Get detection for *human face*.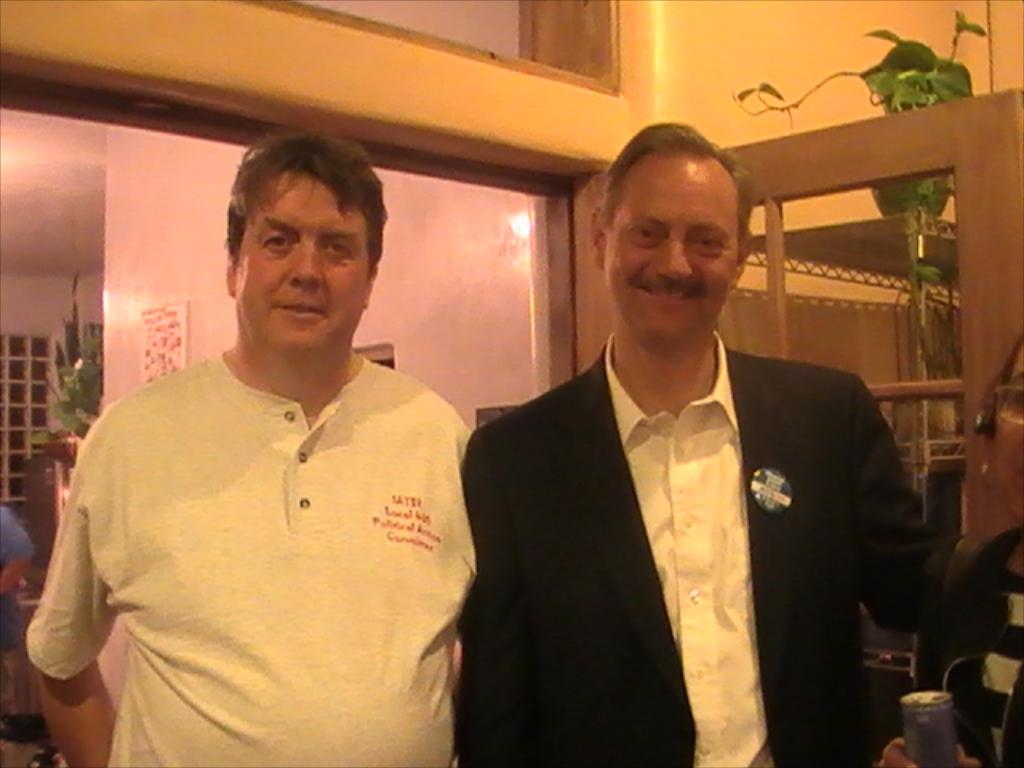
Detection: <box>605,157,739,334</box>.
